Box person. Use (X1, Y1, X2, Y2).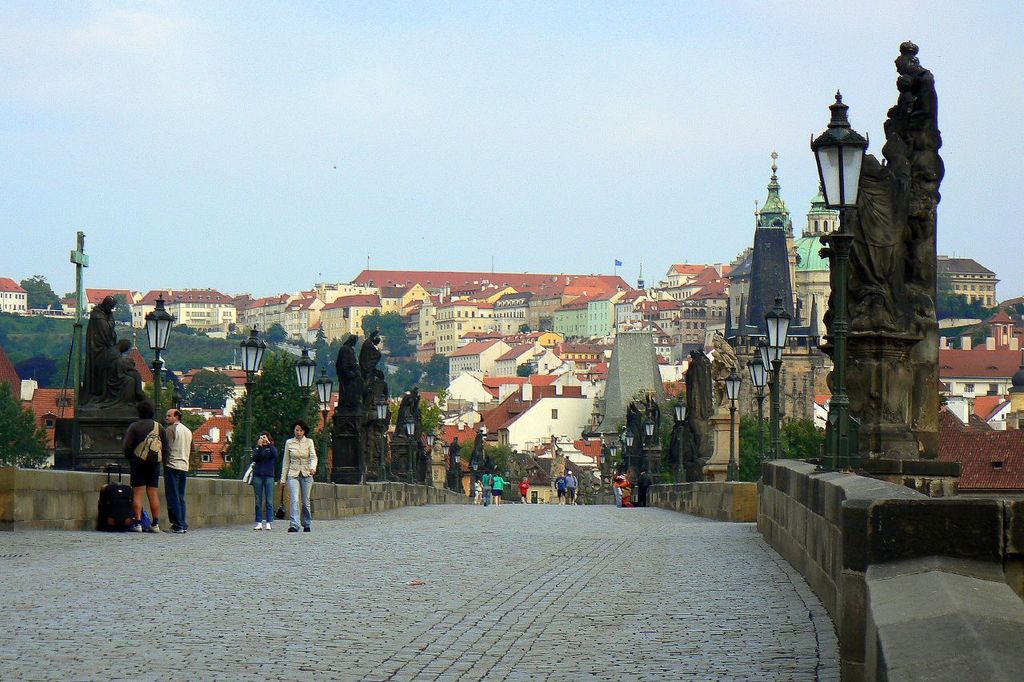
(551, 473, 567, 497).
